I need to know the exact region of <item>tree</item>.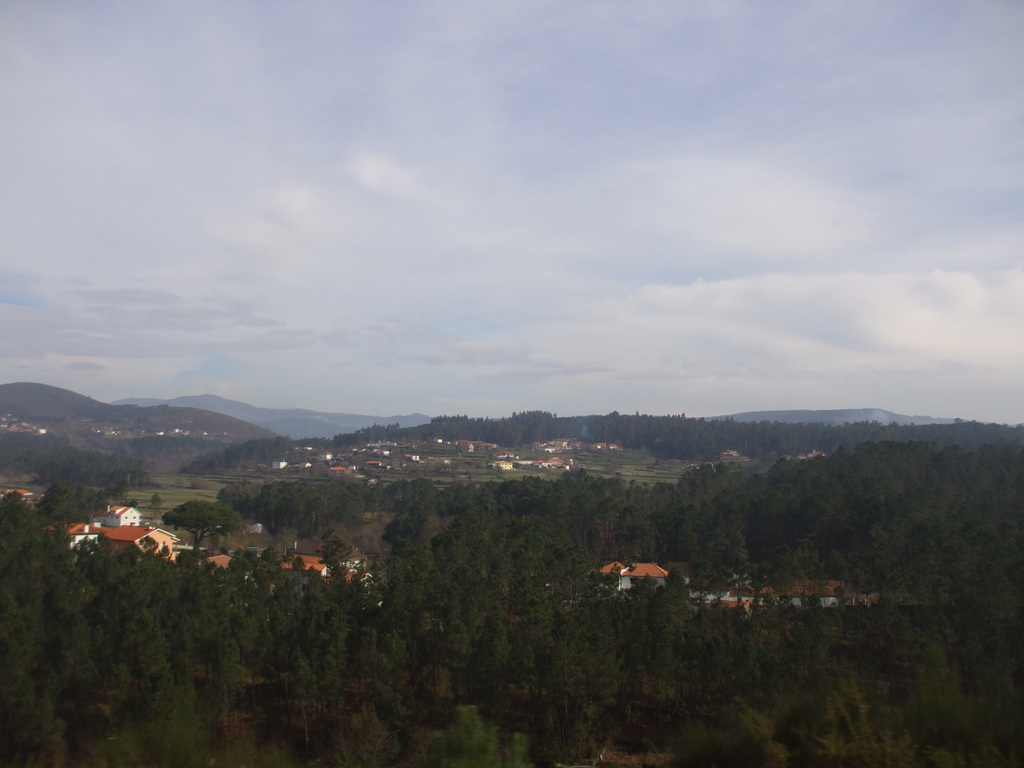
Region: bbox(163, 502, 242, 554).
